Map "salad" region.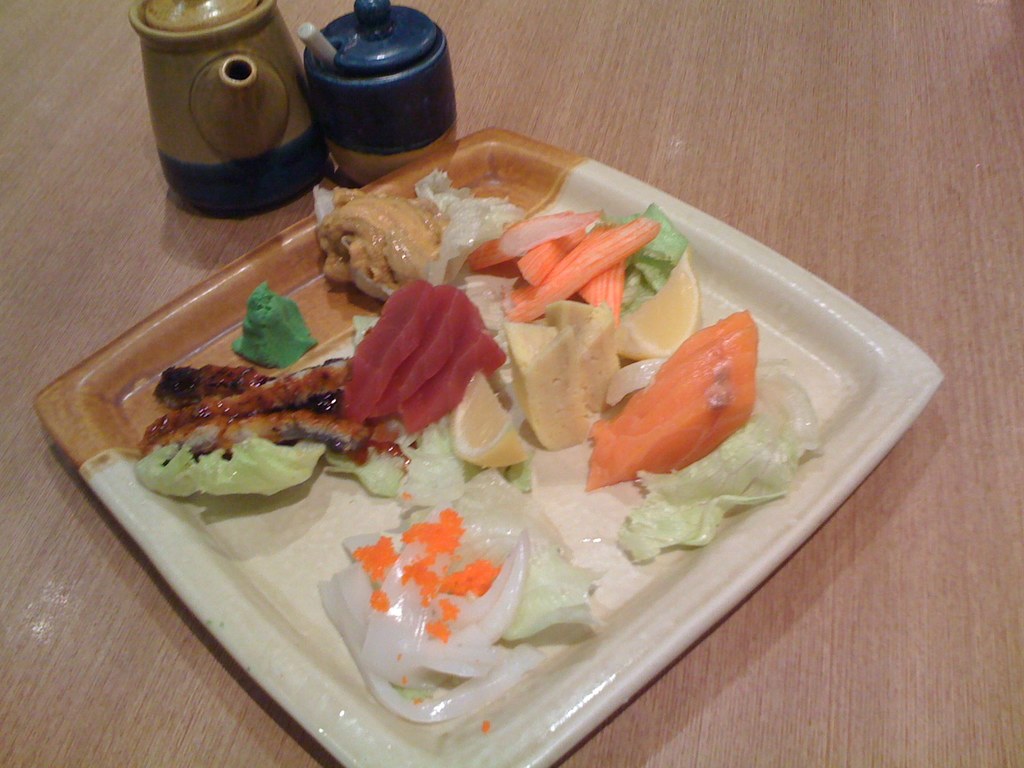
Mapped to 129, 167, 826, 721.
